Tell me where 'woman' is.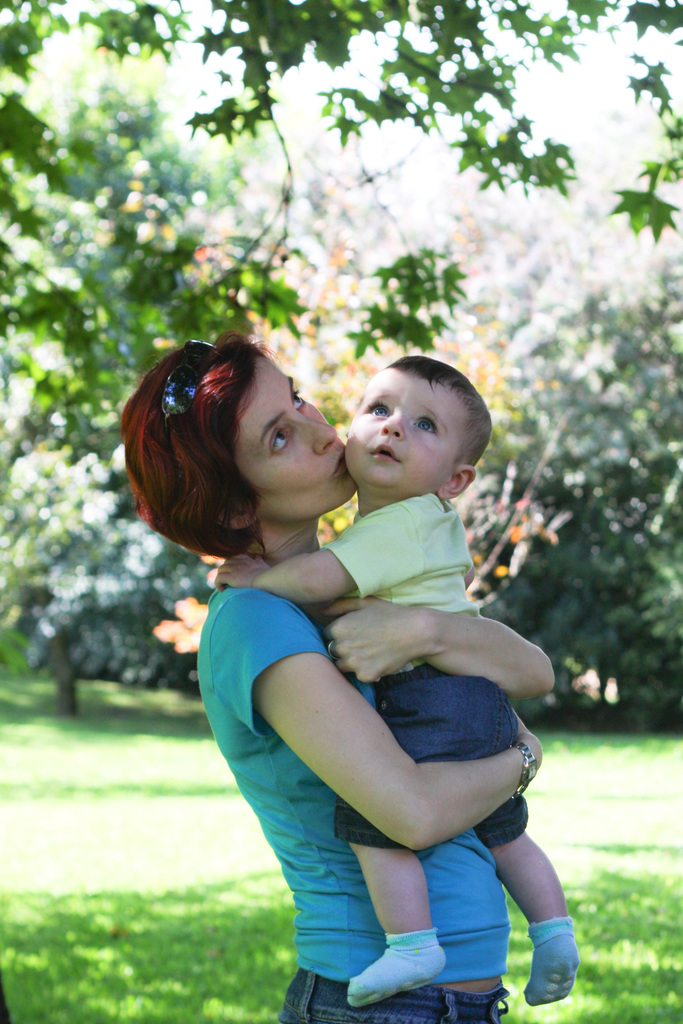
'woman' is at [134, 323, 582, 1023].
